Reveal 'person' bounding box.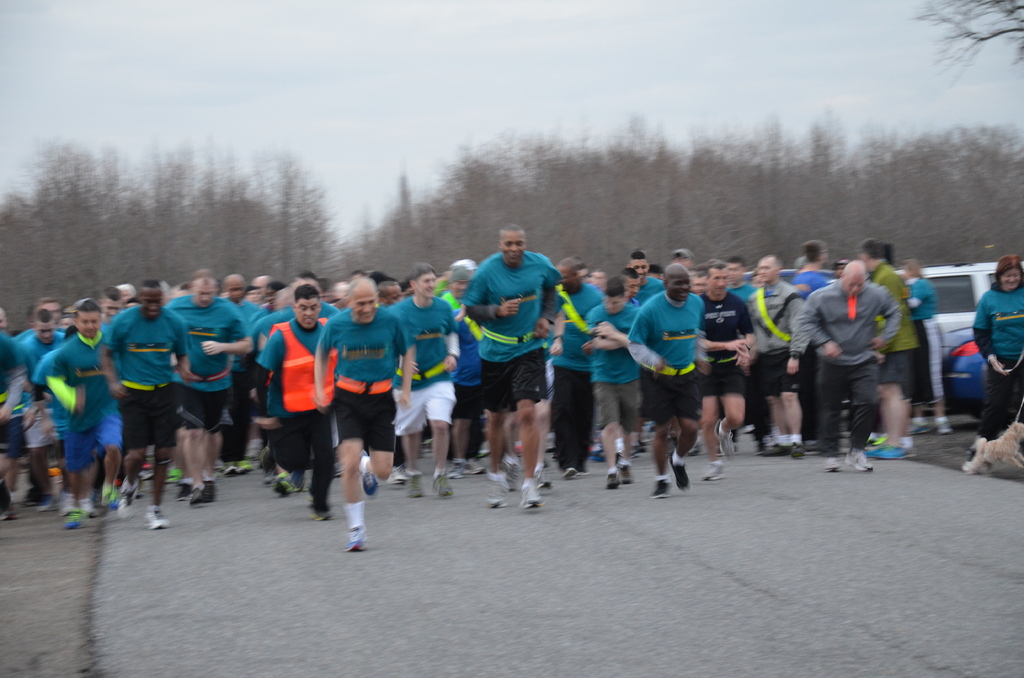
Revealed: (392, 262, 456, 464).
